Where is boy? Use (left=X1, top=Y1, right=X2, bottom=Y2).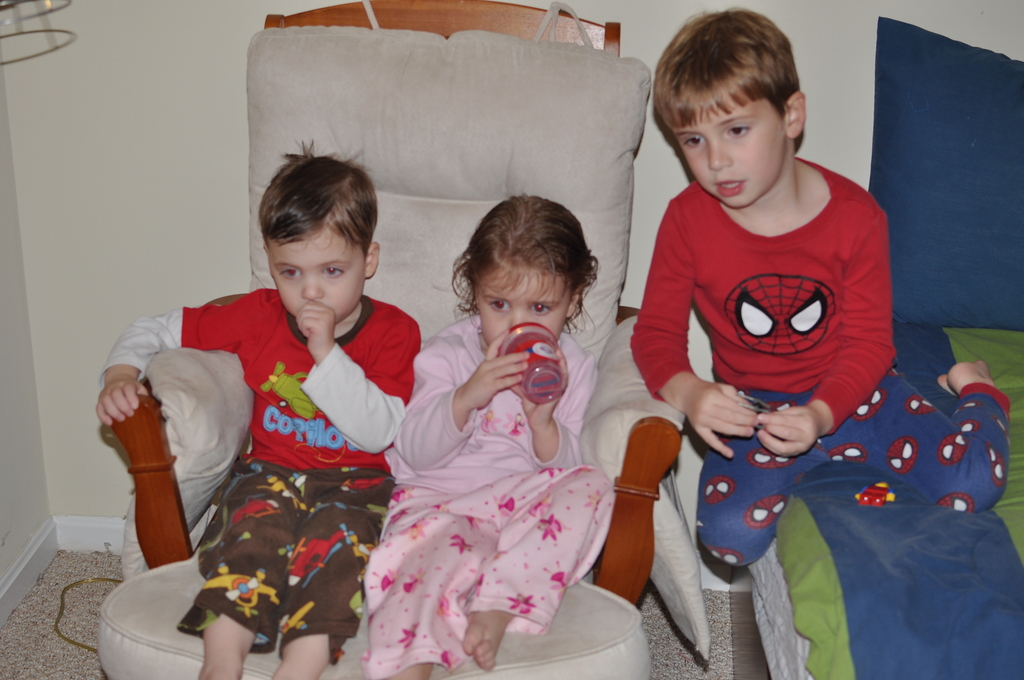
(left=94, top=143, right=422, bottom=679).
